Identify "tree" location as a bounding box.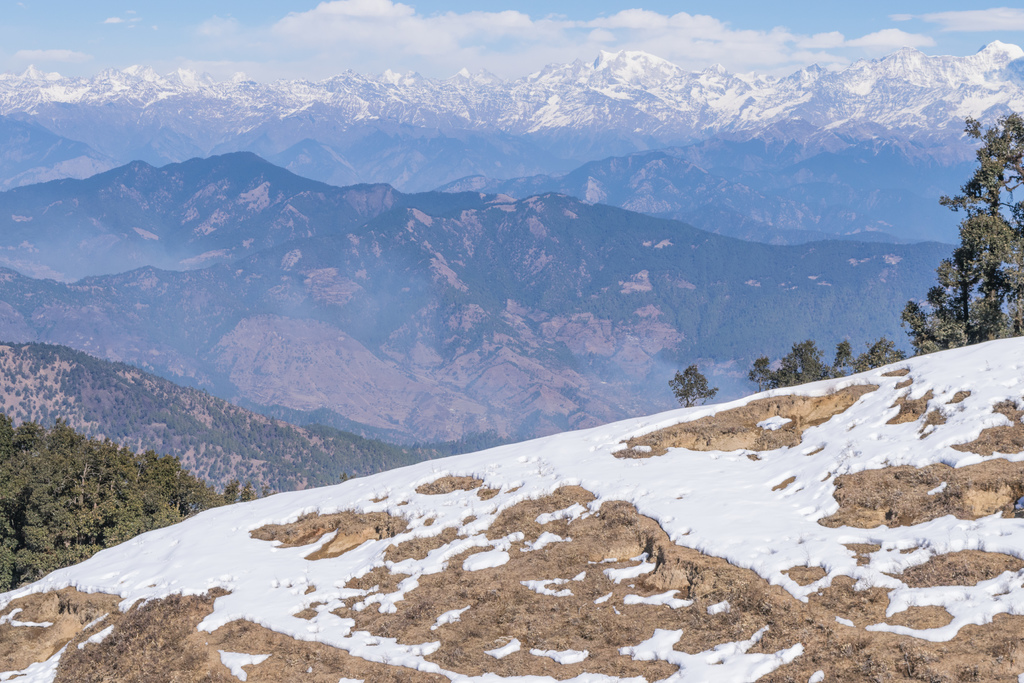
x1=770 y1=340 x2=829 y2=391.
